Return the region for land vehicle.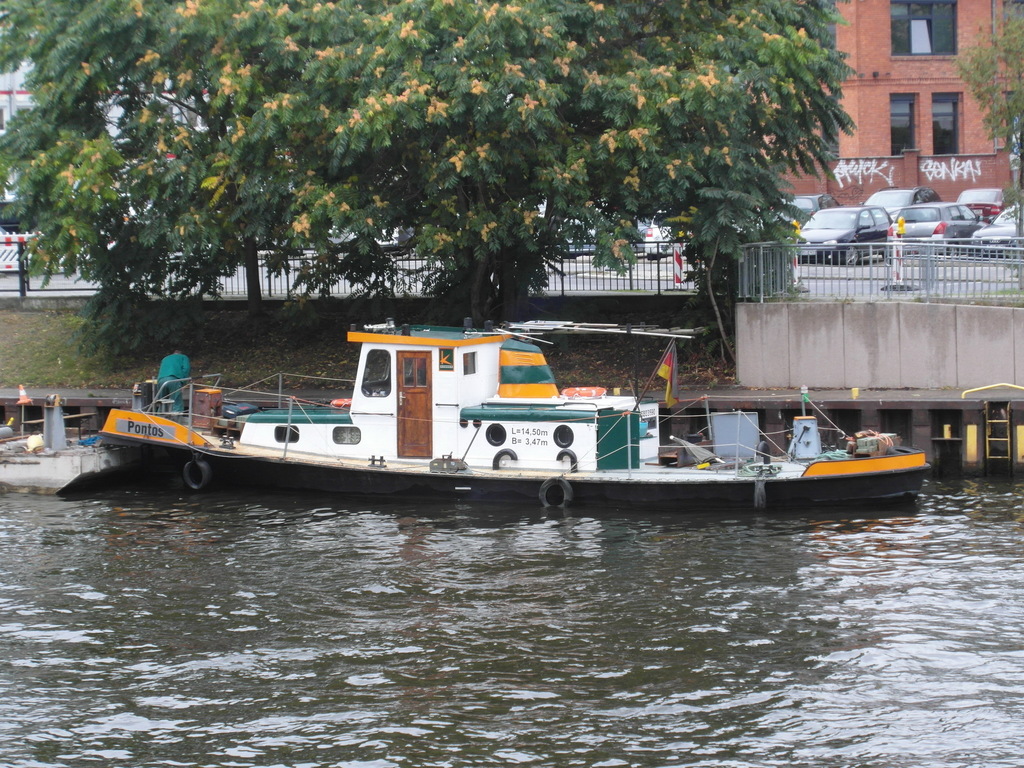
(536,197,652,260).
